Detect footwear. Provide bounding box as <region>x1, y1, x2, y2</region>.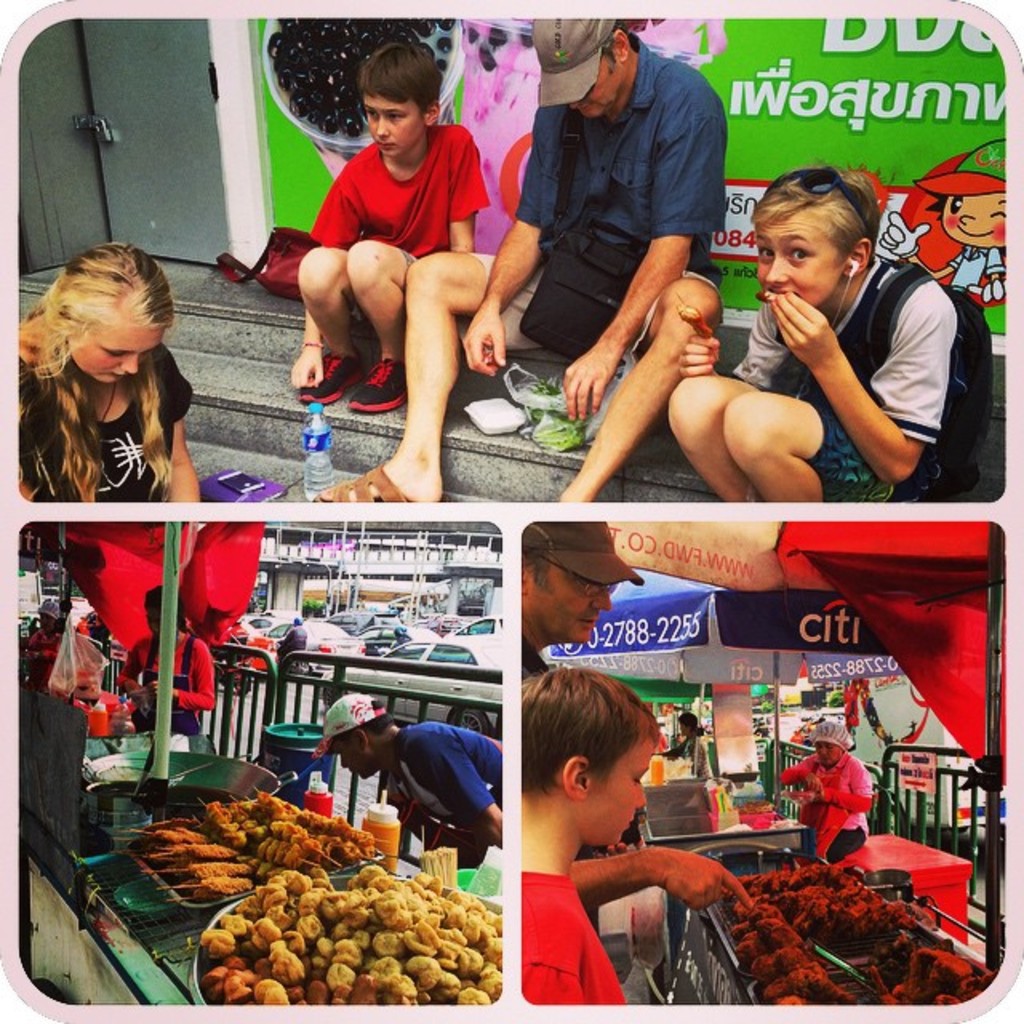
<region>306, 462, 427, 507</region>.
